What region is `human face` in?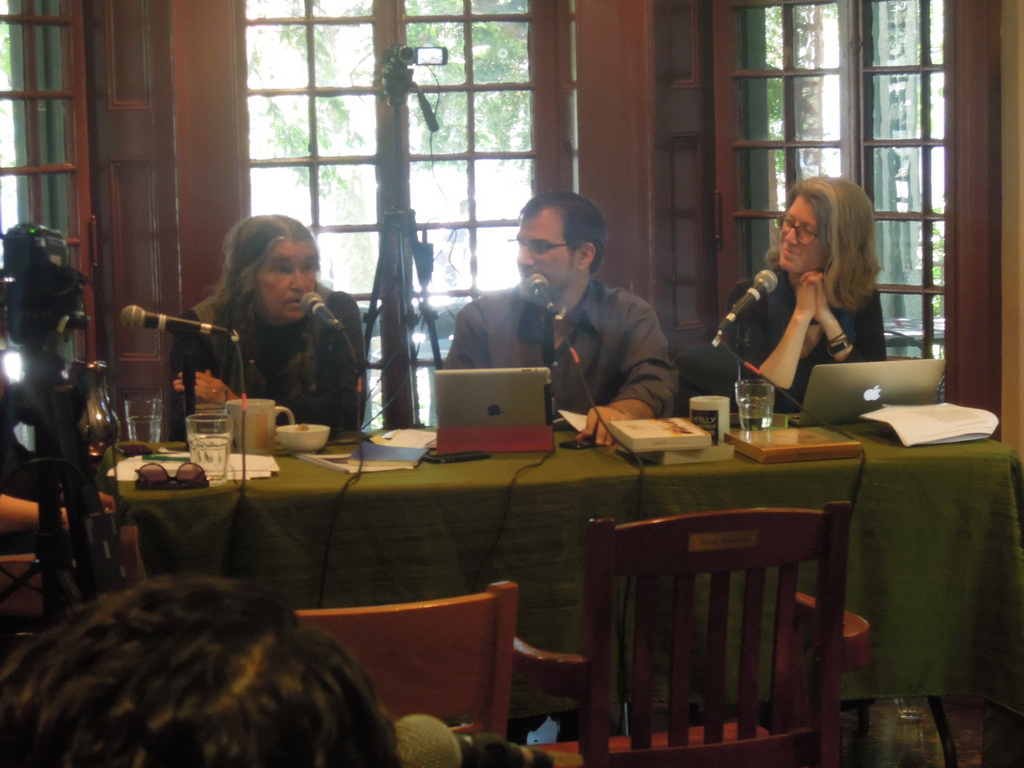
Rect(261, 248, 319, 322).
